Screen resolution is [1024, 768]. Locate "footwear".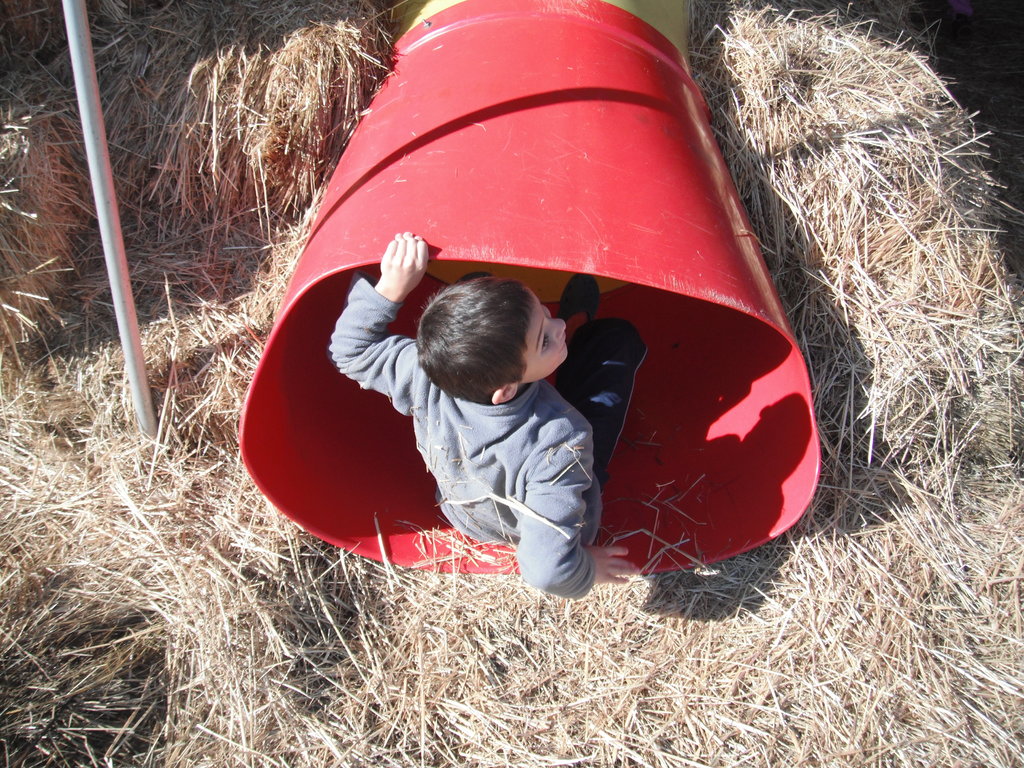
(x1=555, y1=270, x2=600, y2=326).
